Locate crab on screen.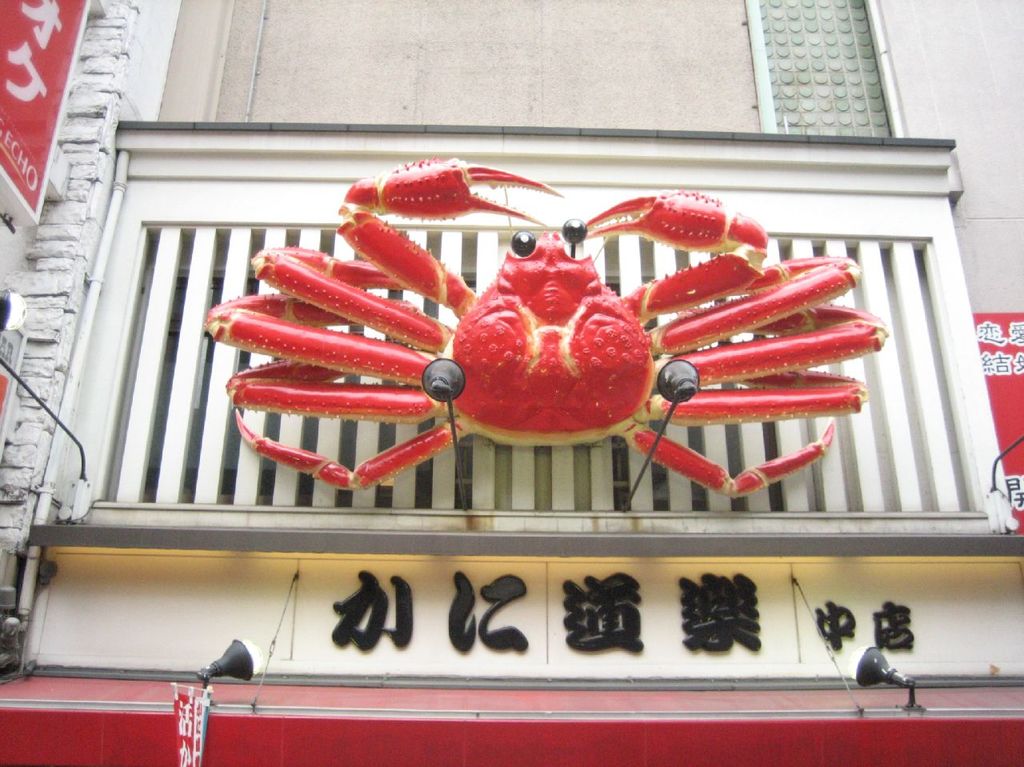
On screen at [203,152,896,494].
